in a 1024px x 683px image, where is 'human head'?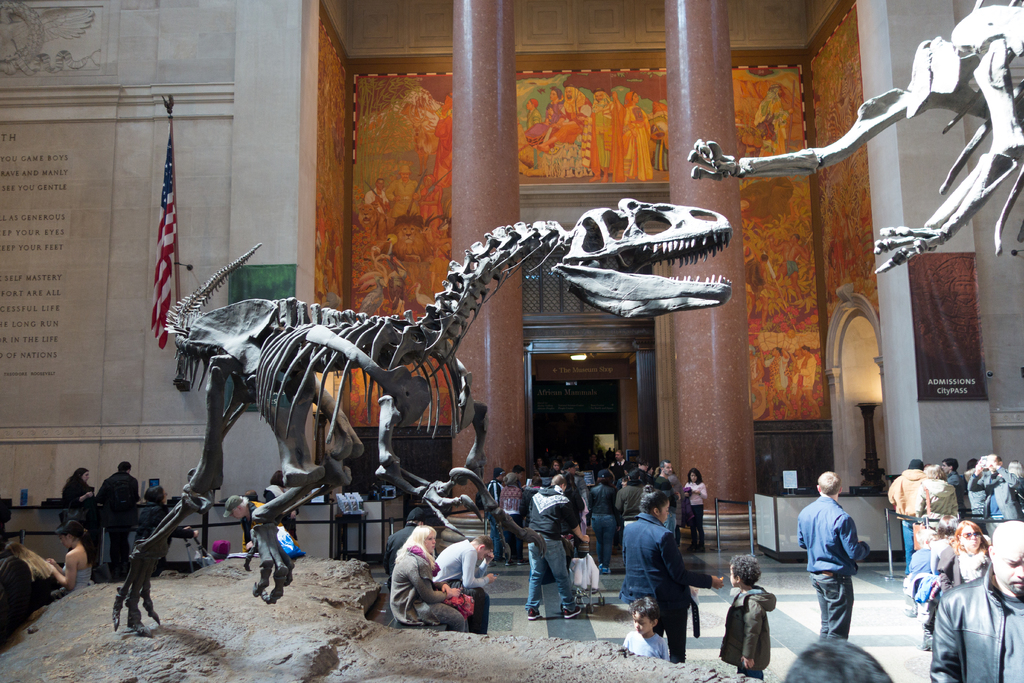
crop(908, 457, 926, 475).
